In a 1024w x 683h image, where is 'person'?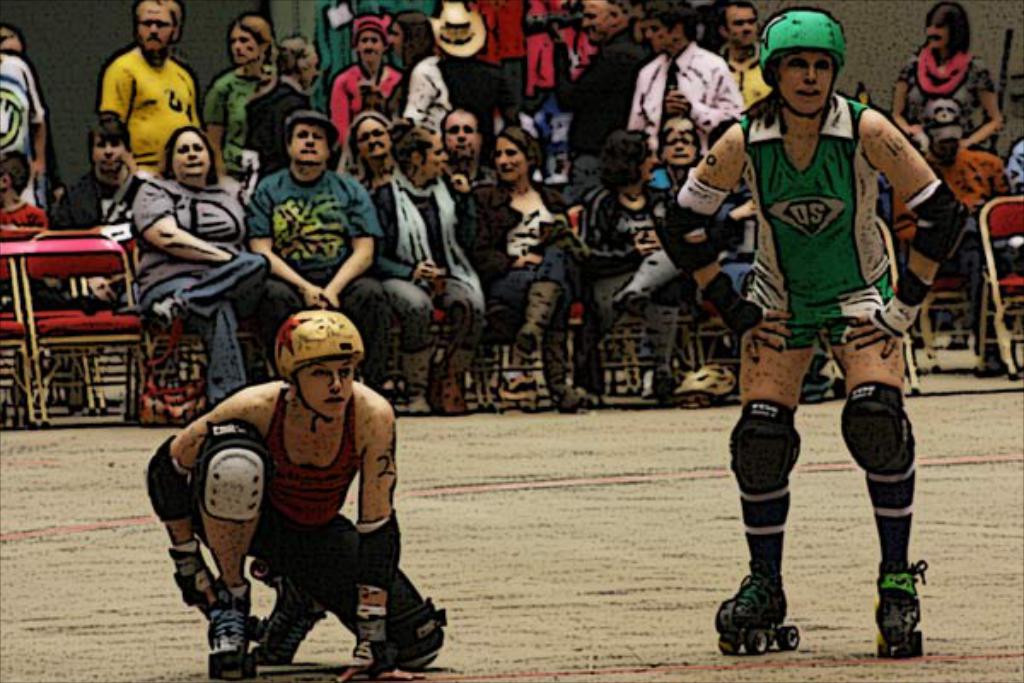
32/116/160/236.
